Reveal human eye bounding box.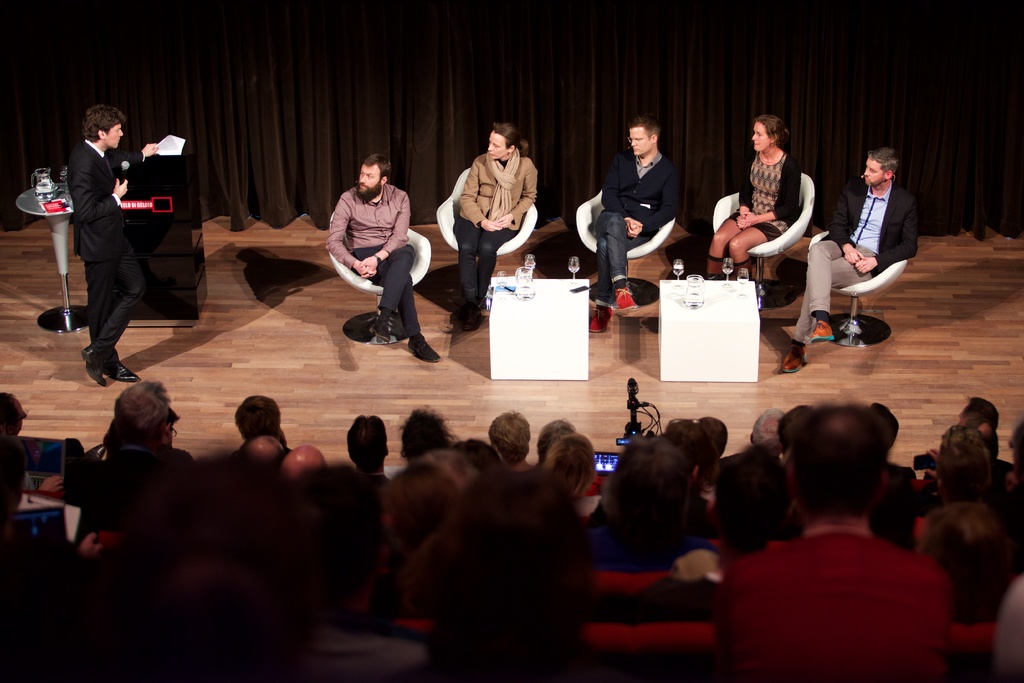
Revealed: <region>367, 174, 374, 179</region>.
